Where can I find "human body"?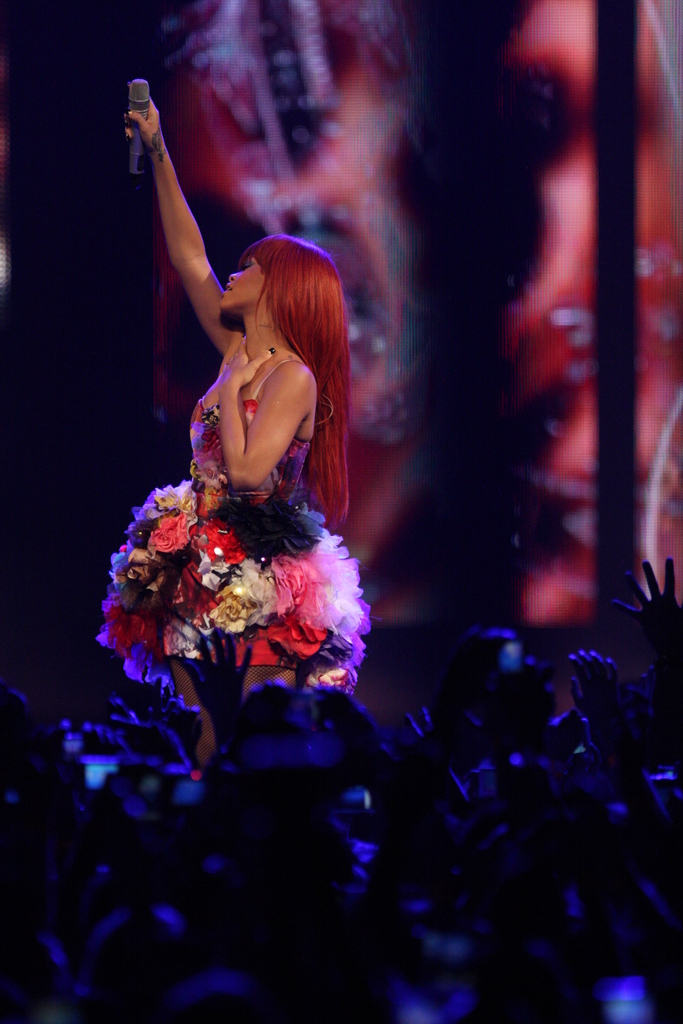
You can find it at bbox=[108, 87, 370, 732].
